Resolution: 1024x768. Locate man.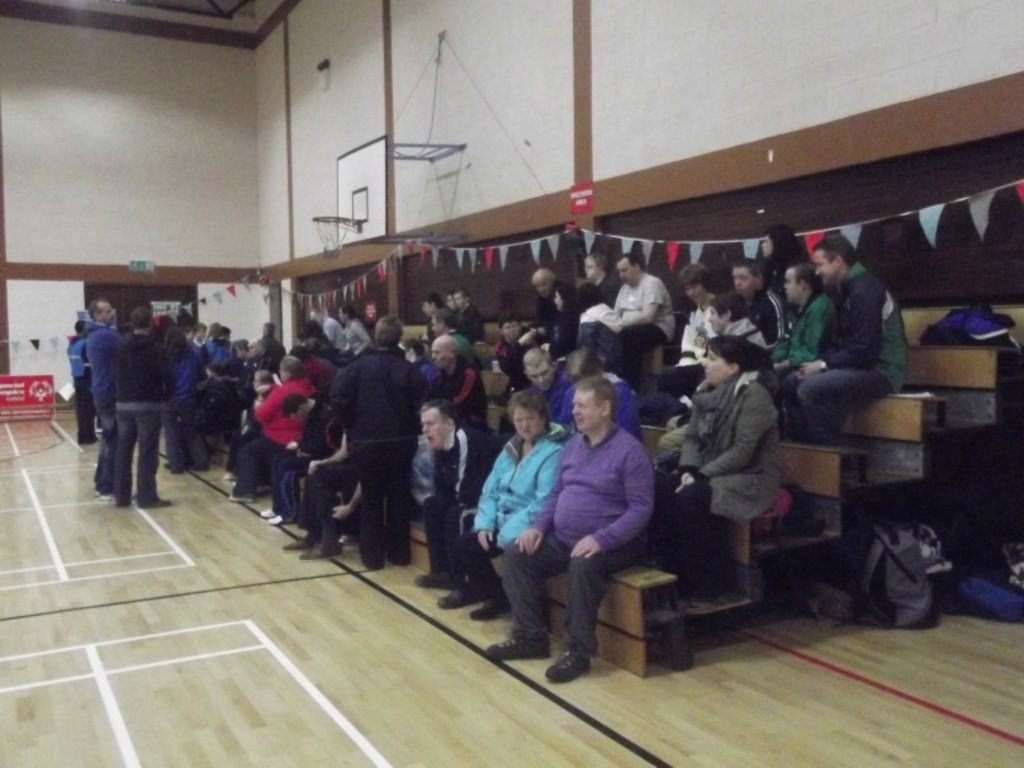
left=730, top=259, right=787, bottom=356.
